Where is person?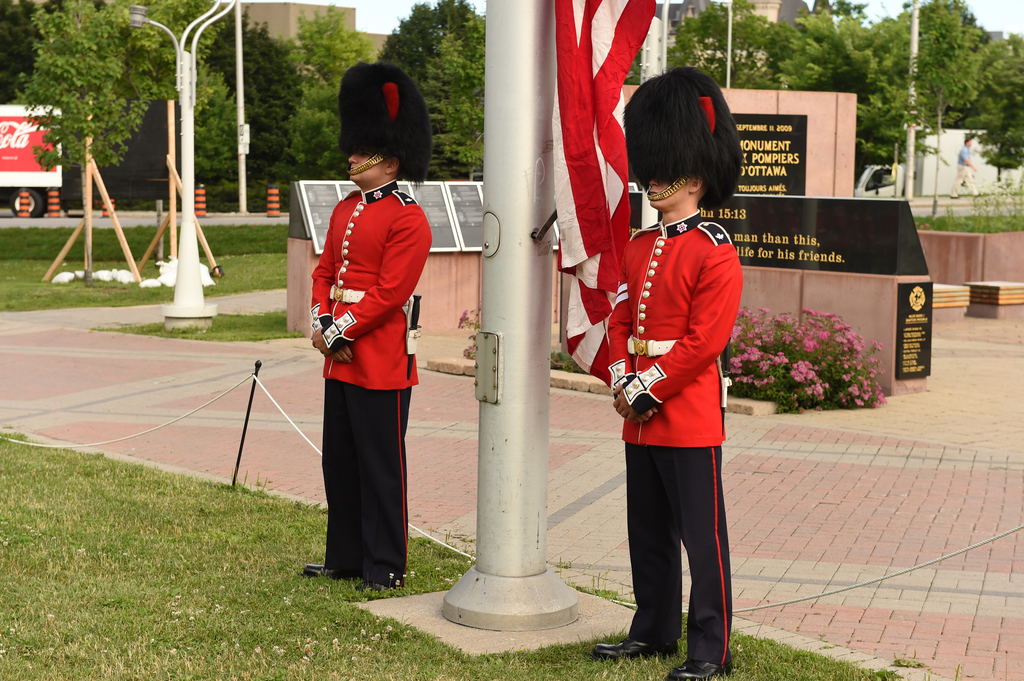
{"left": 302, "top": 58, "right": 433, "bottom": 592}.
